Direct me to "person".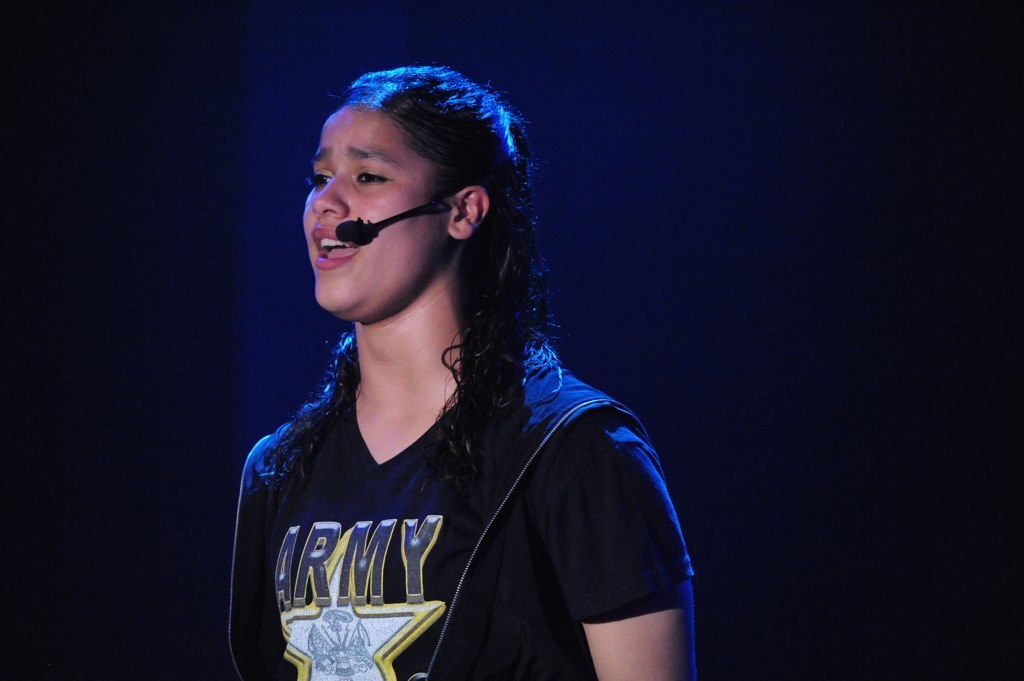
Direction: x1=215, y1=70, x2=713, y2=680.
